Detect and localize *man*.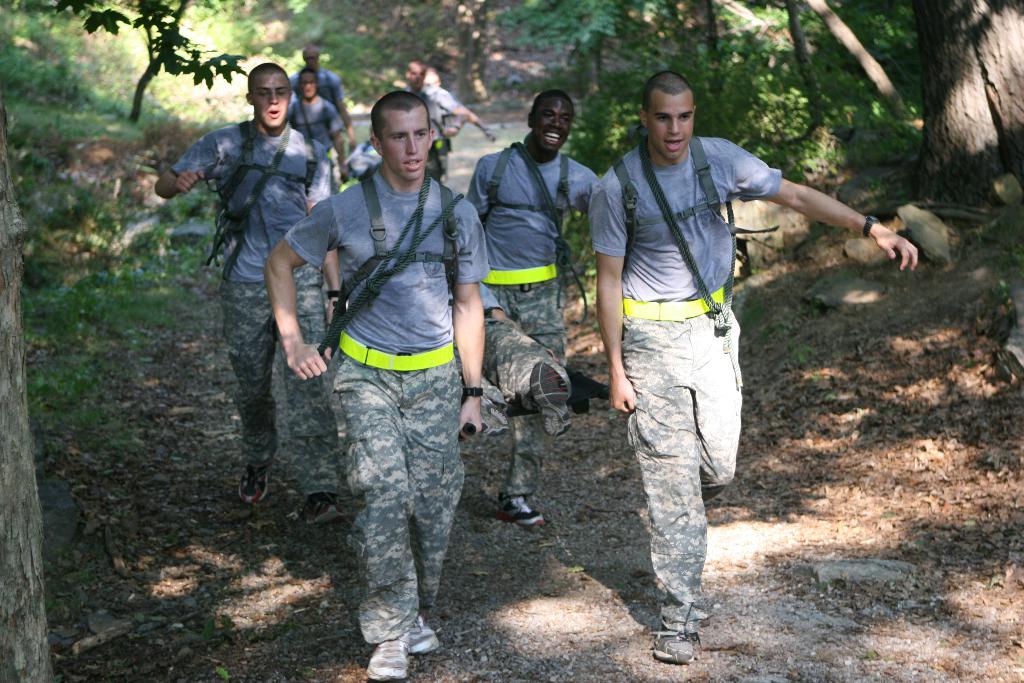
Localized at [145,65,344,531].
